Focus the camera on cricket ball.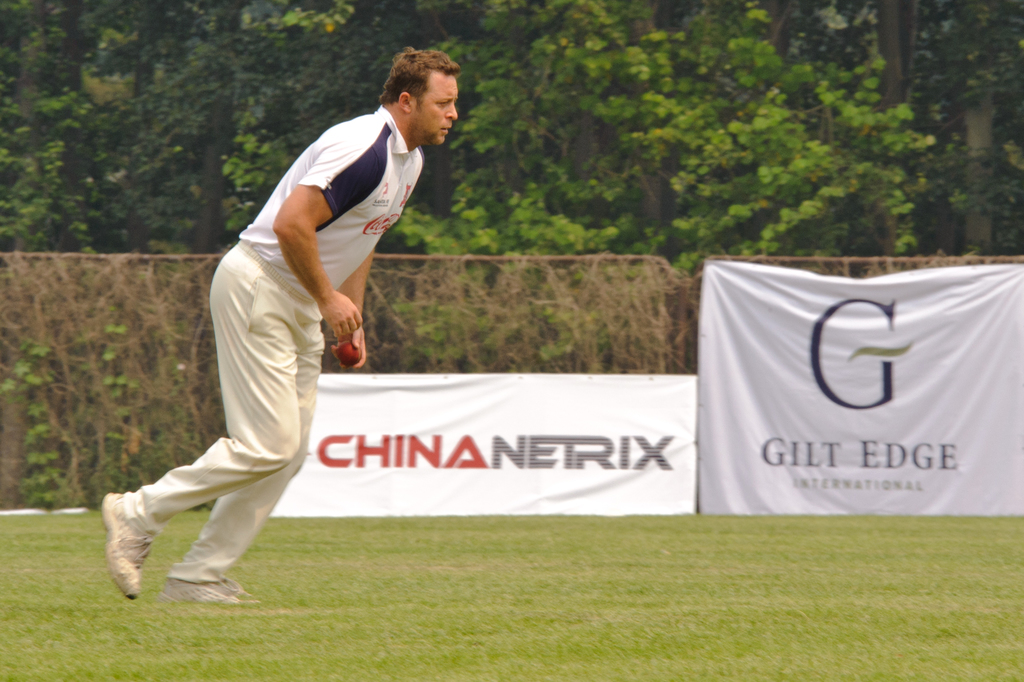
Focus region: 337, 339, 363, 368.
